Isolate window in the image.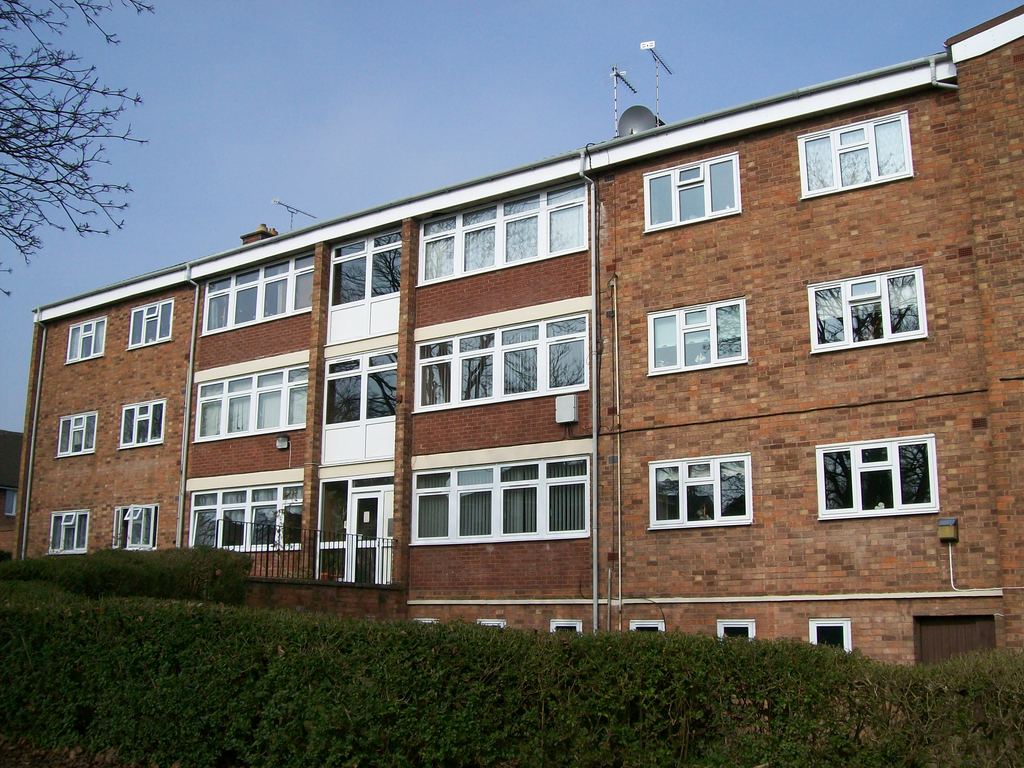
Isolated region: 326, 338, 398, 424.
